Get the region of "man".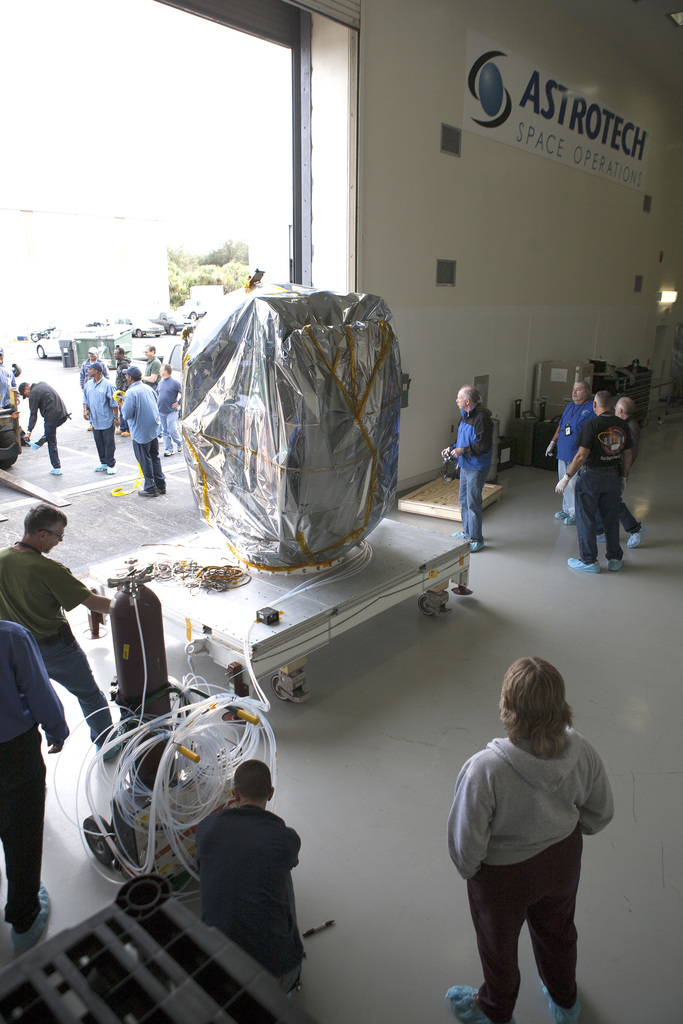
(left=1, top=501, right=99, bottom=783).
